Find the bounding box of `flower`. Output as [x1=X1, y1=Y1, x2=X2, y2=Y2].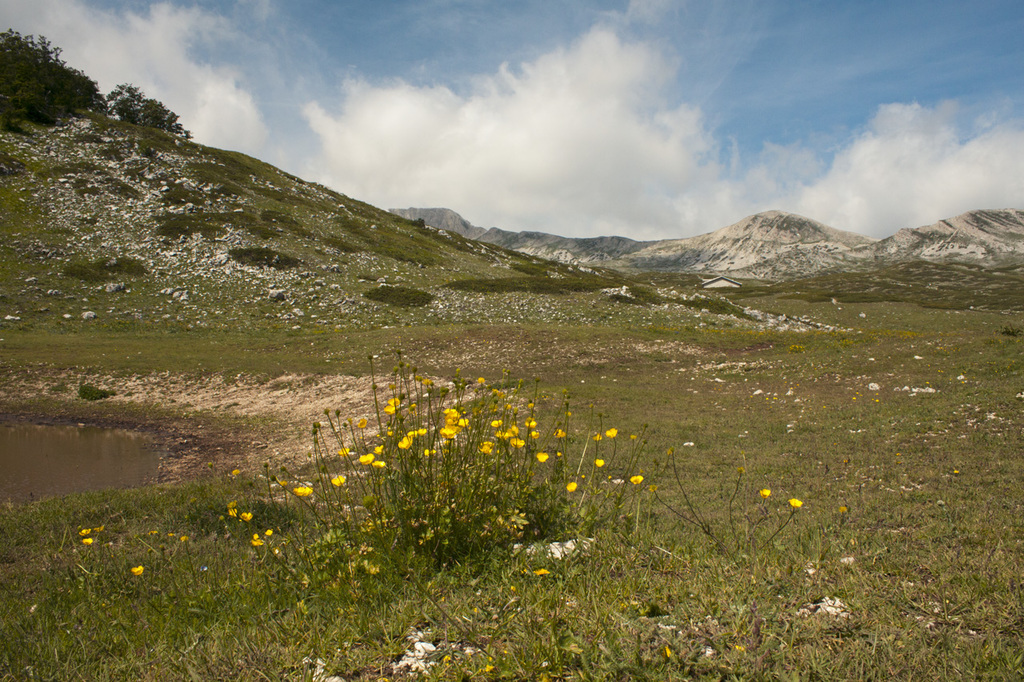
[x1=266, y1=526, x2=274, y2=536].
